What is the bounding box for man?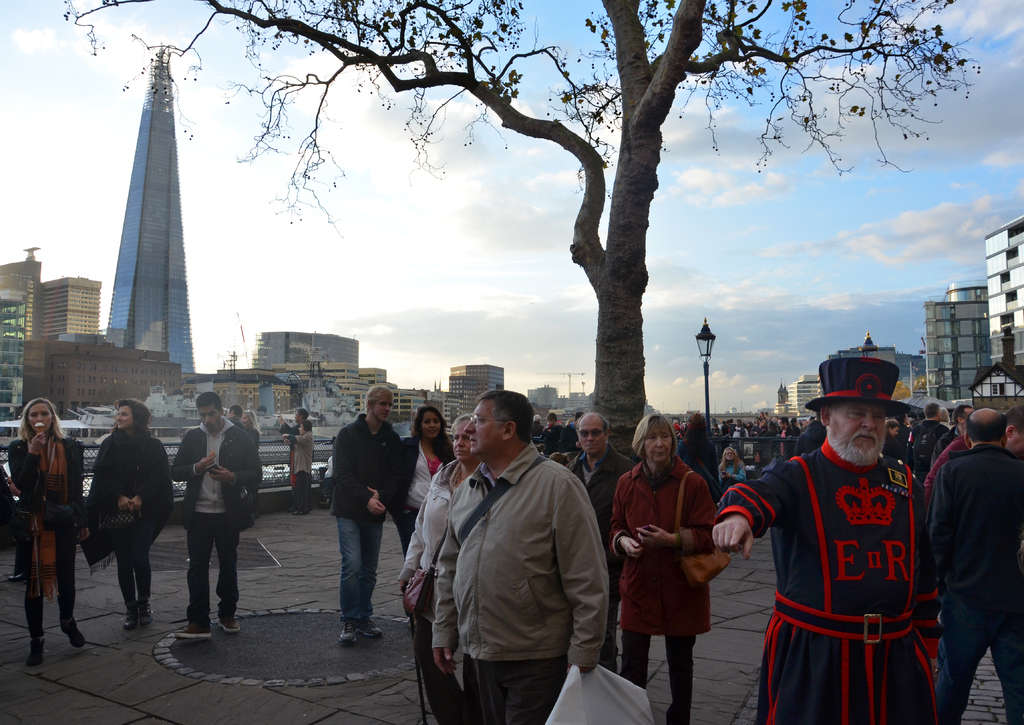
x1=557 y1=411 x2=583 y2=457.
